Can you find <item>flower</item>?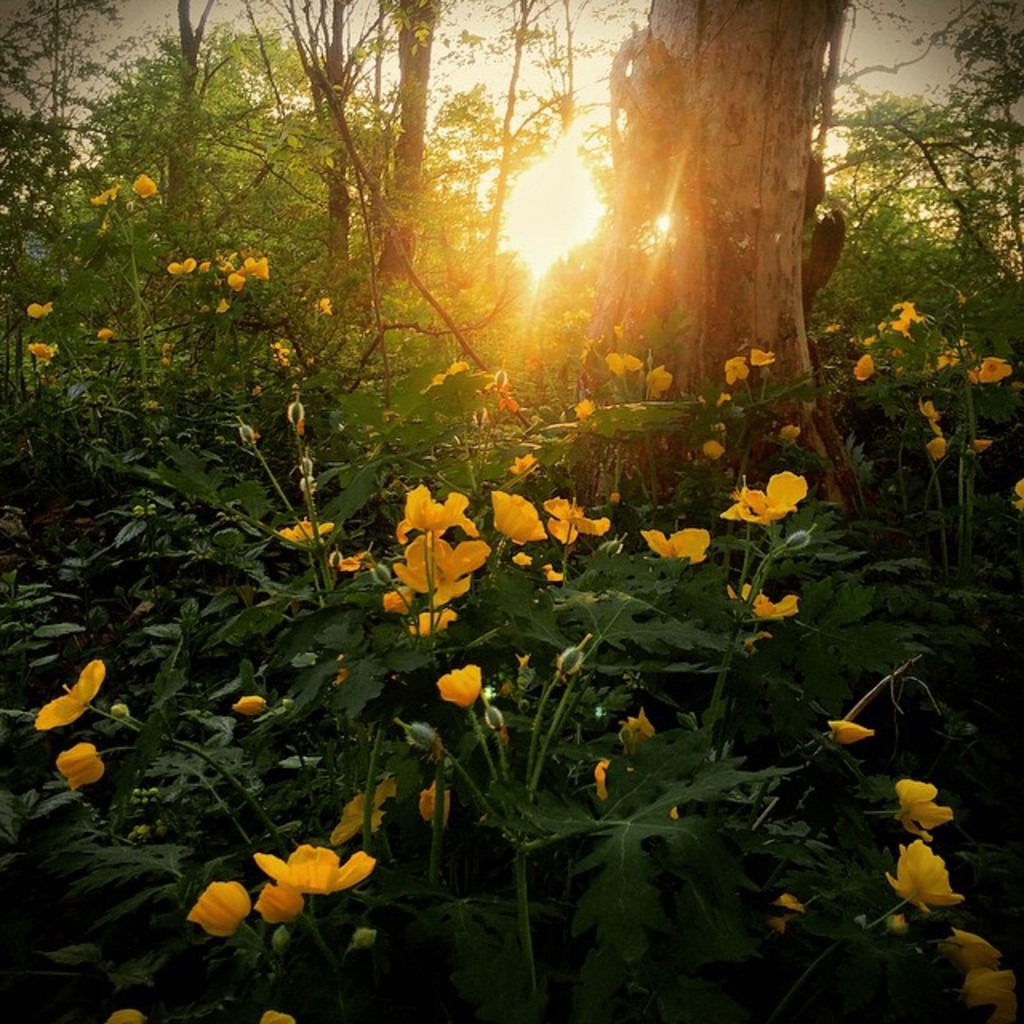
Yes, bounding box: 251:878:302:926.
